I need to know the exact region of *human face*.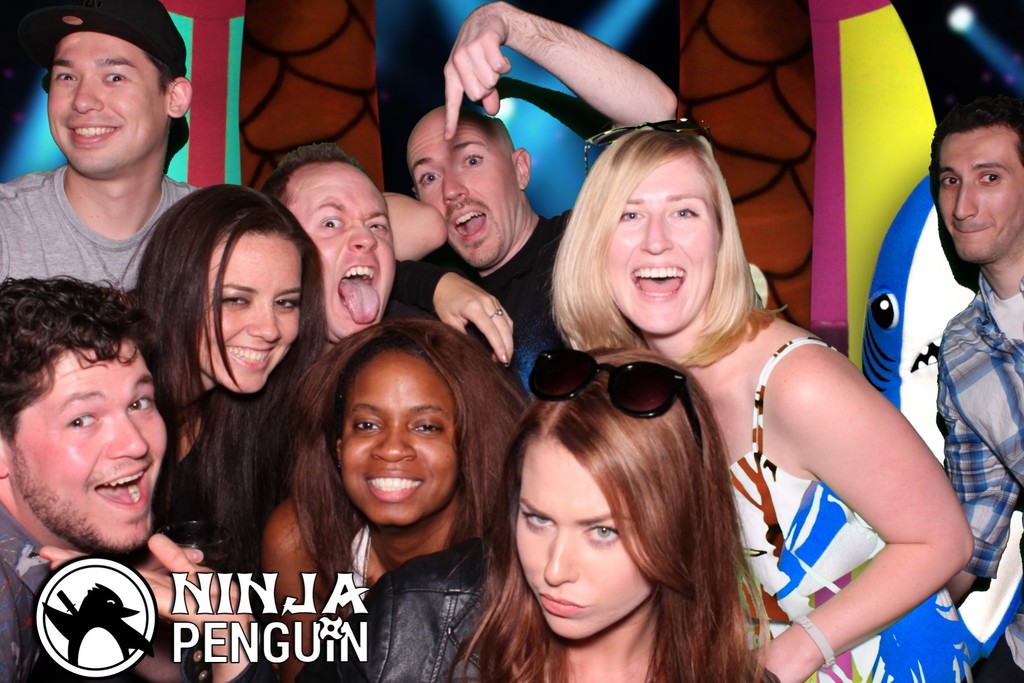
Region: bbox=(11, 336, 168, 550).
